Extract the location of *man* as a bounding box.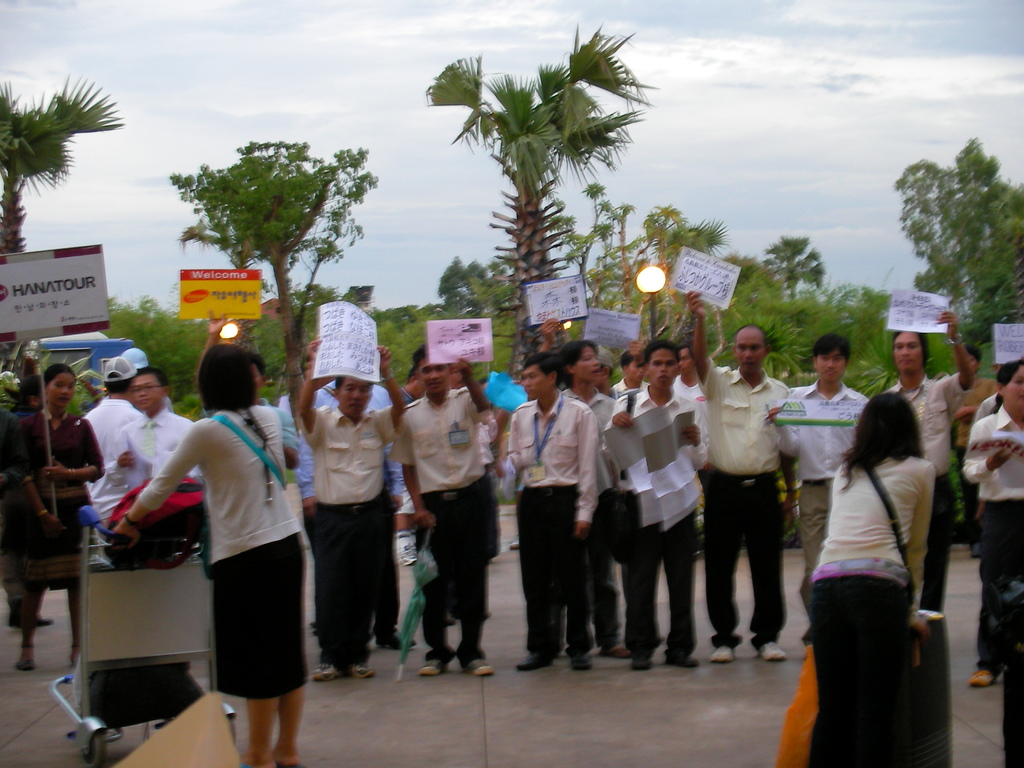
Rect(0, 283, 1023, 767).
